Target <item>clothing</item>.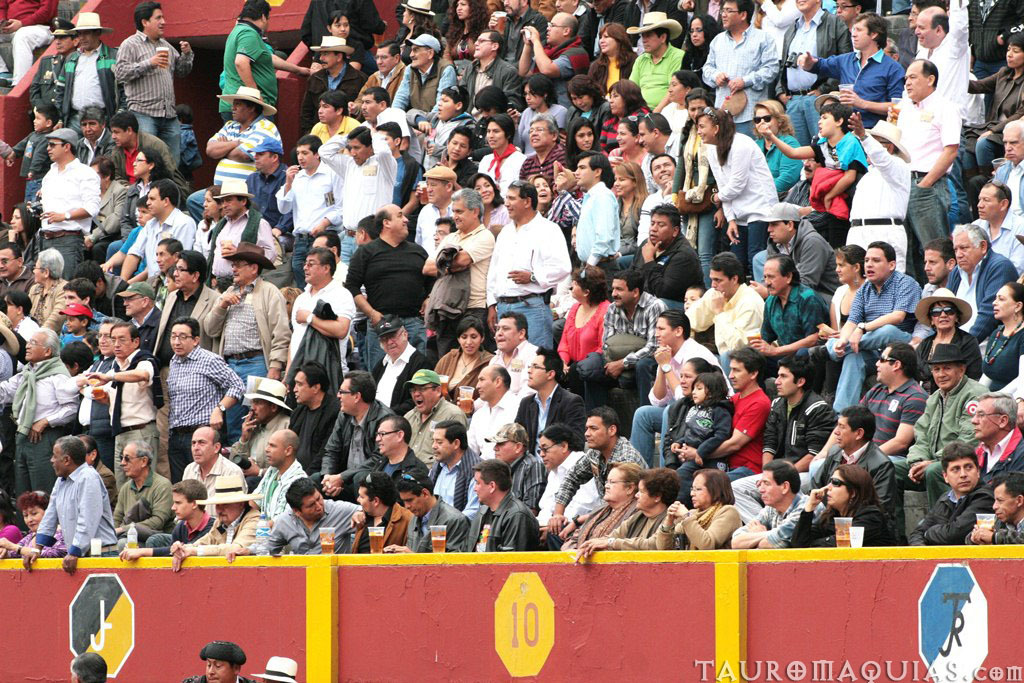
Target region: box(50, 45, 123, 135).
